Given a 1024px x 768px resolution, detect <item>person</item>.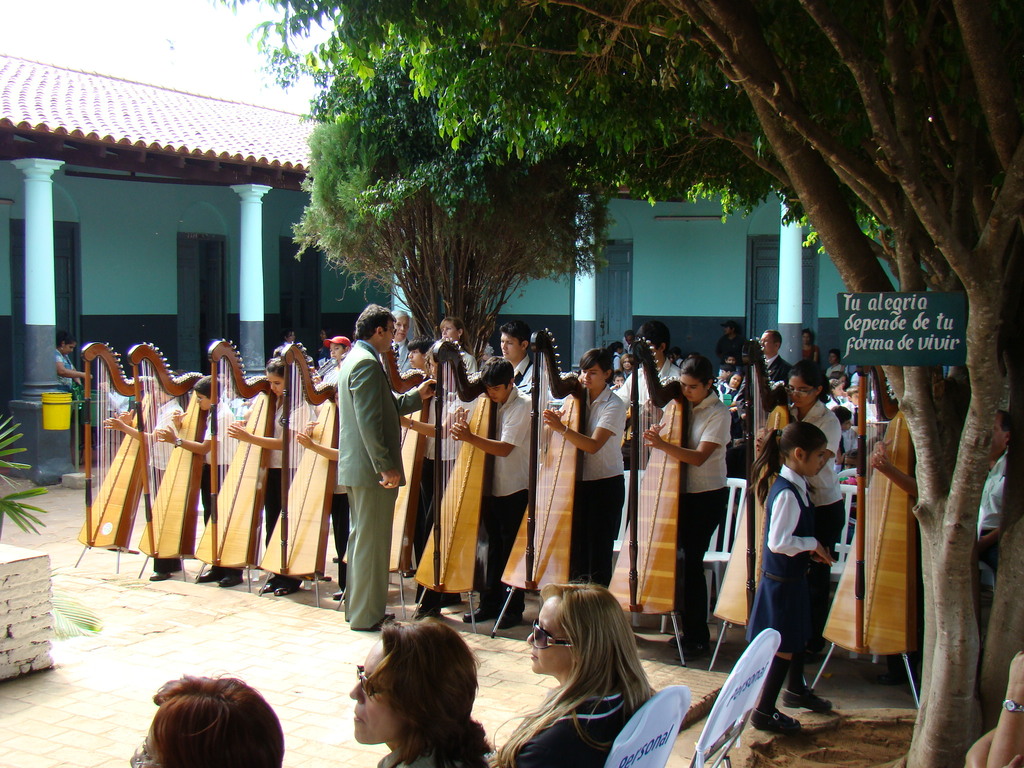
box(492, 580, 661, 767).
